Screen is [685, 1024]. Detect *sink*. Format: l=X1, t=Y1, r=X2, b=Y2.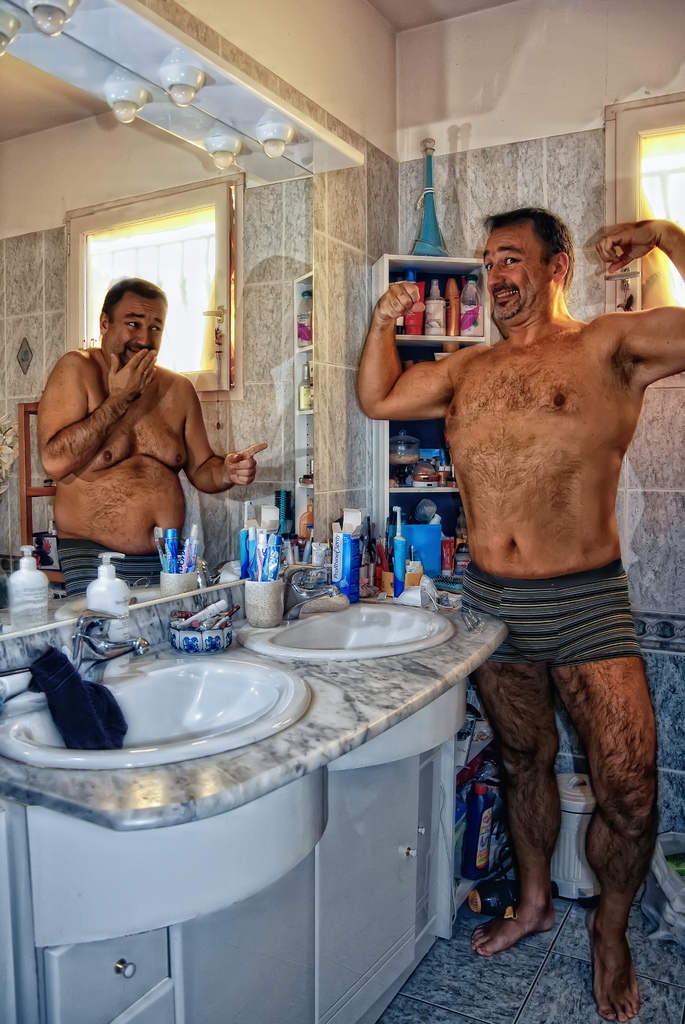
l=40, t=571, r=488, b=952.
